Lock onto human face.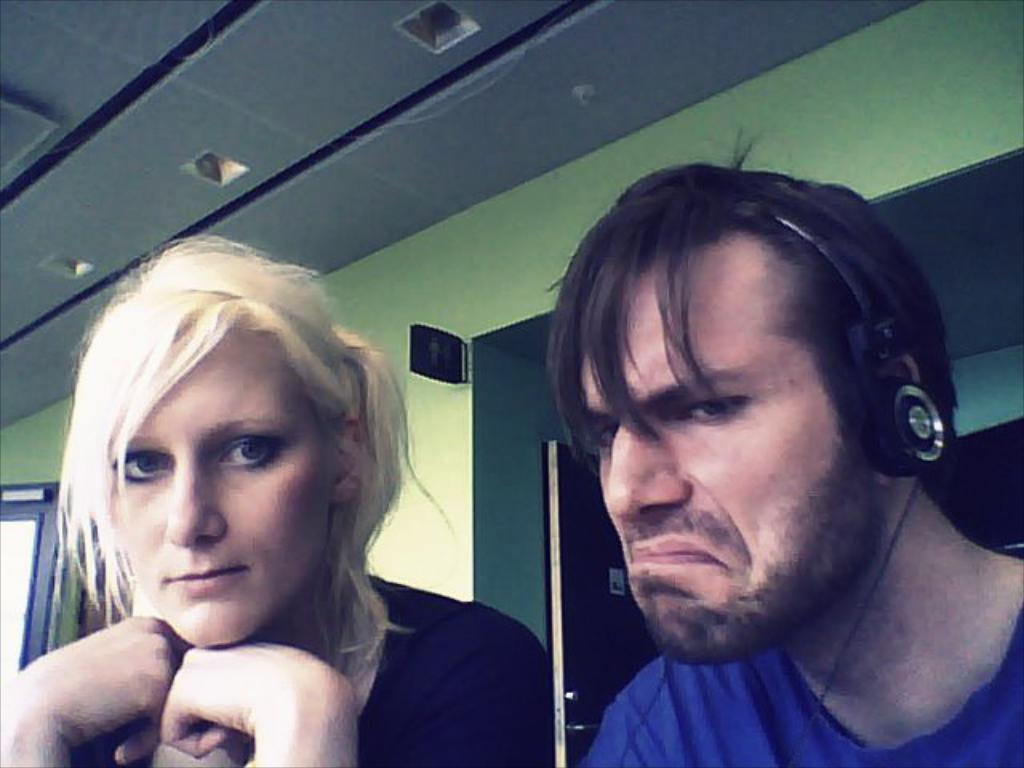
Locked: locate(96, 323, 347, 650).
